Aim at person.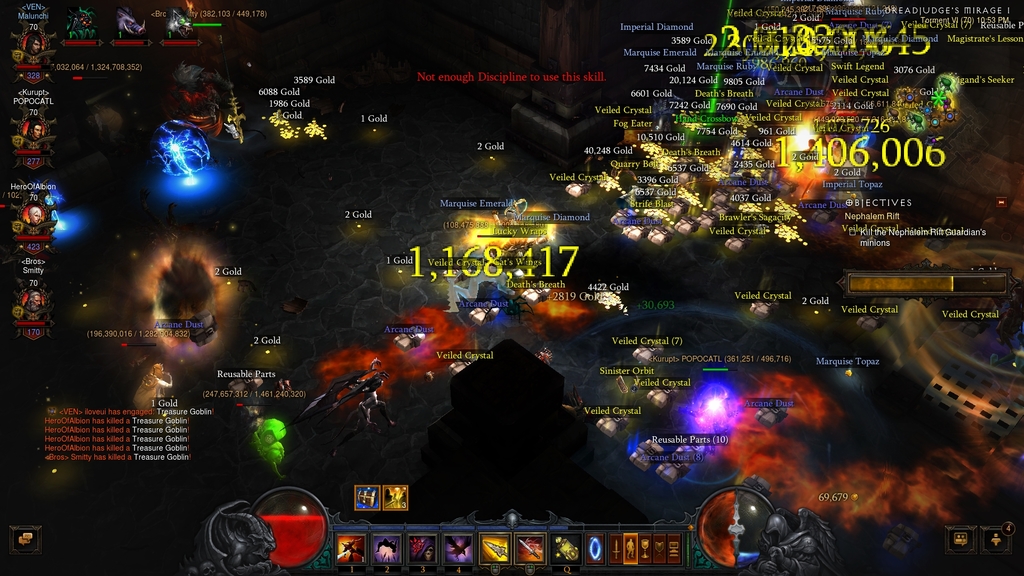
Aimed at <box>26,33,43,53</box>.
